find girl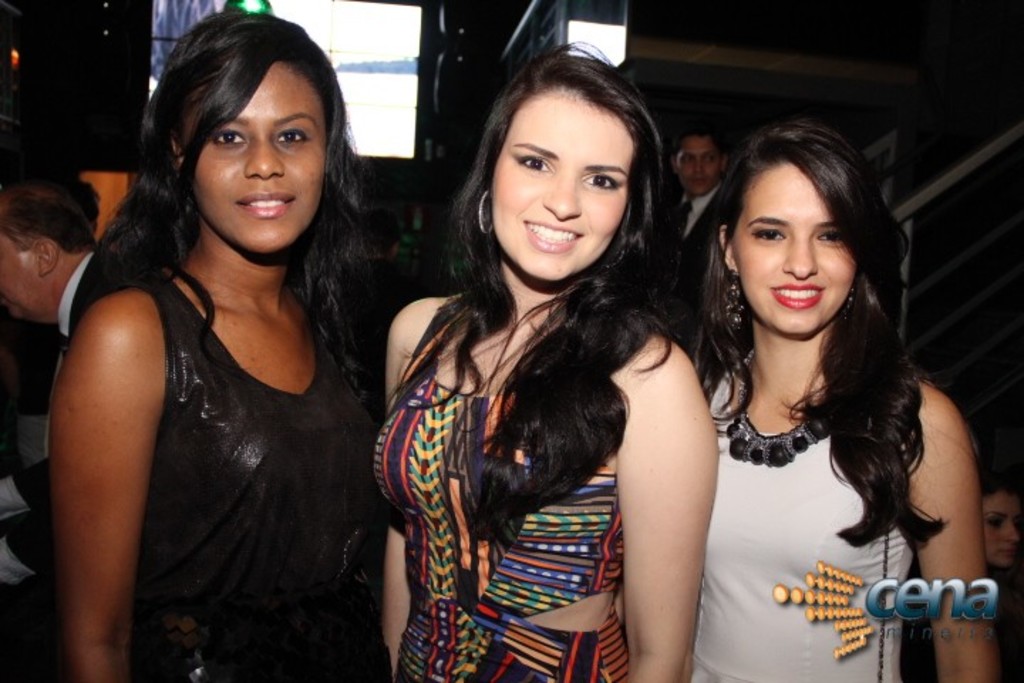
[x1=697, y1=122, x2=1006, y2=682]
